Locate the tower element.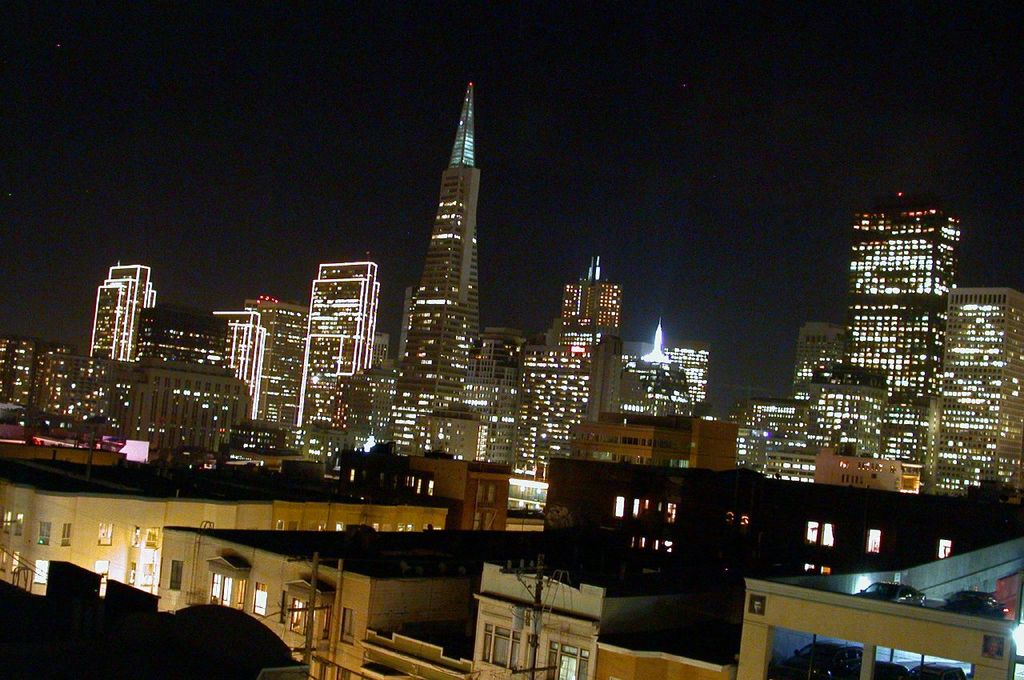
Element bbox: region(941, 286, 1023, 506).
